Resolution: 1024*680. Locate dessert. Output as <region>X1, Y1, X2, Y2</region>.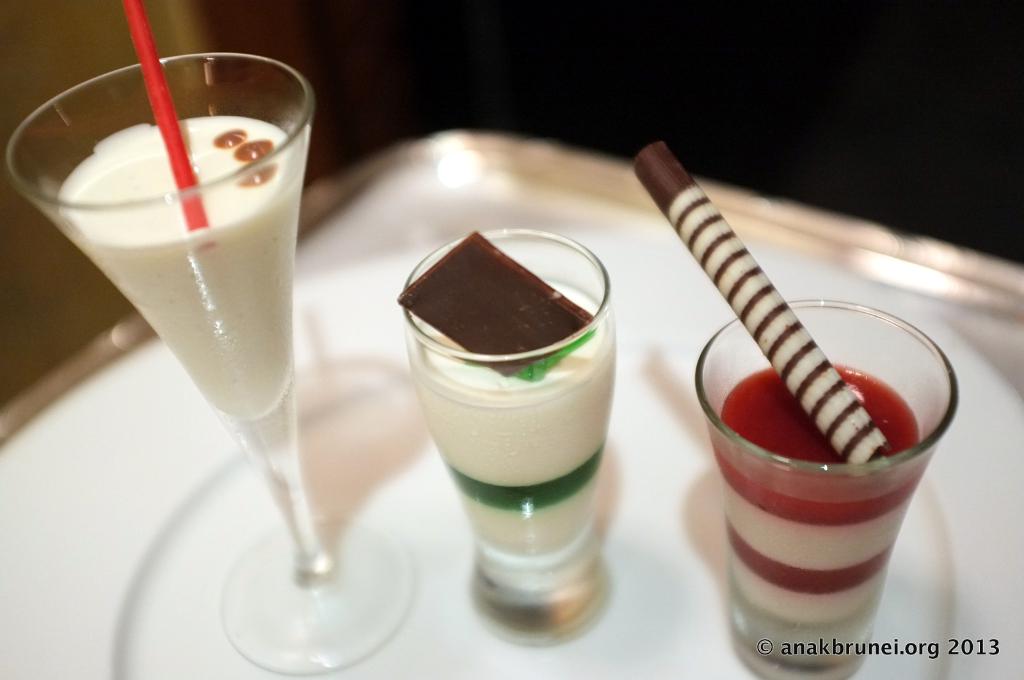
<region>412, 319, 601, 605</region>.
